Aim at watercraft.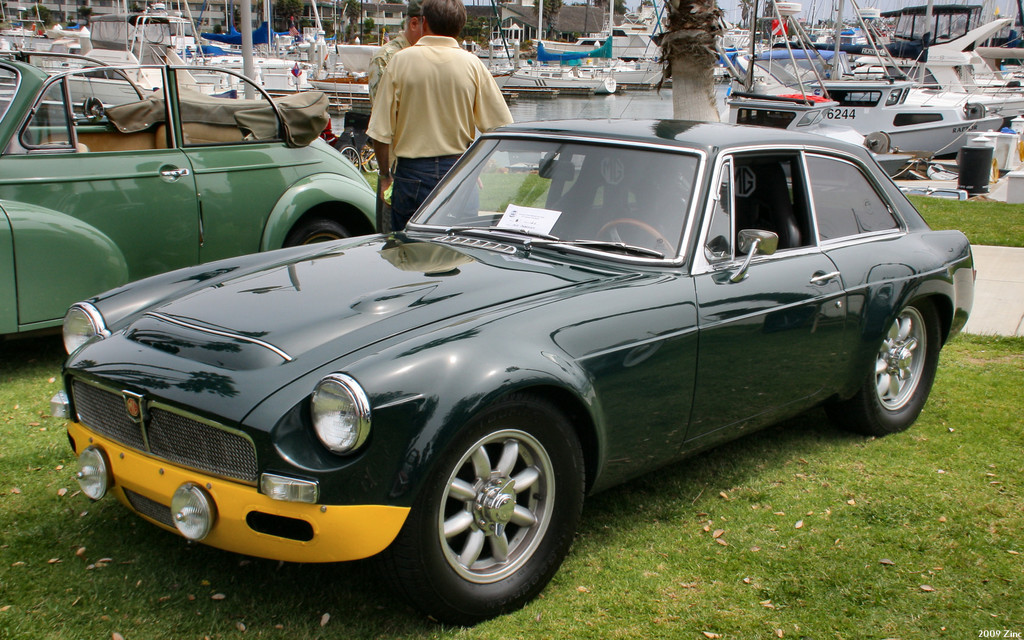
Aimed at 923:12:1023:110.
